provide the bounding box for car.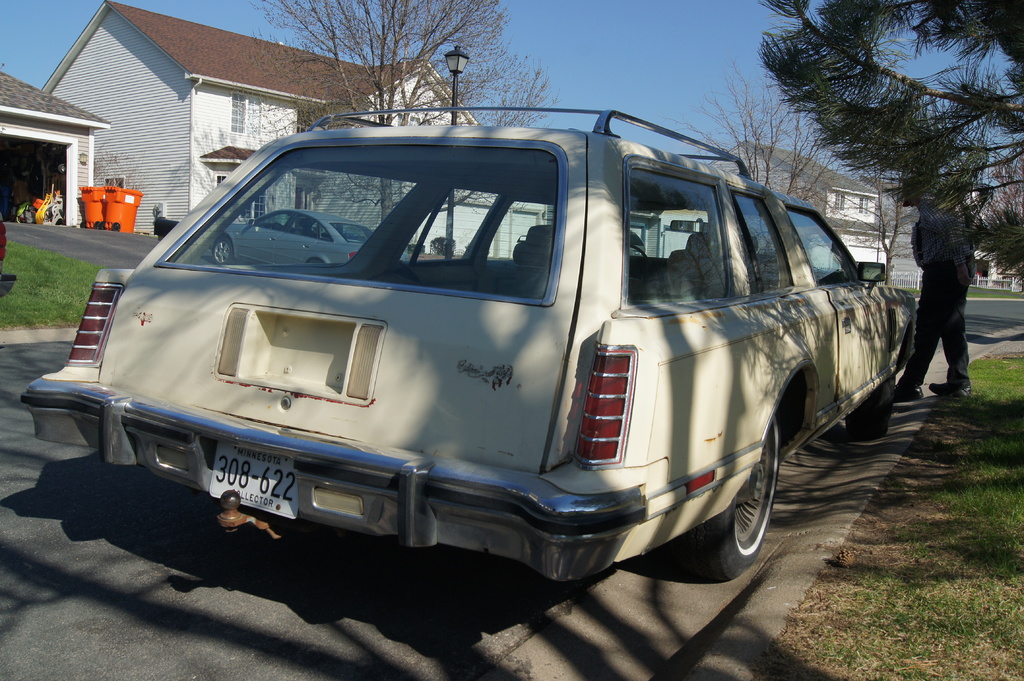
x1=19 y1=108 x2=917 y2=584.
